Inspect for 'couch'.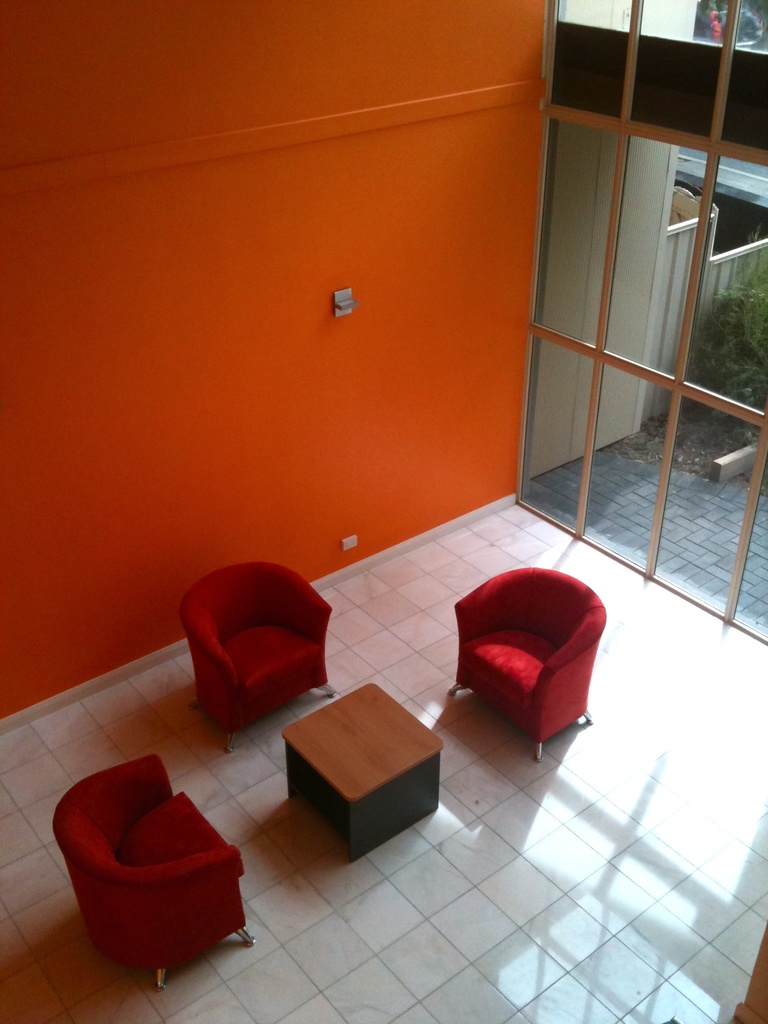
Inspection: {"x1": 418, "y1": 552, "x2": 627, "y2": 738}.
